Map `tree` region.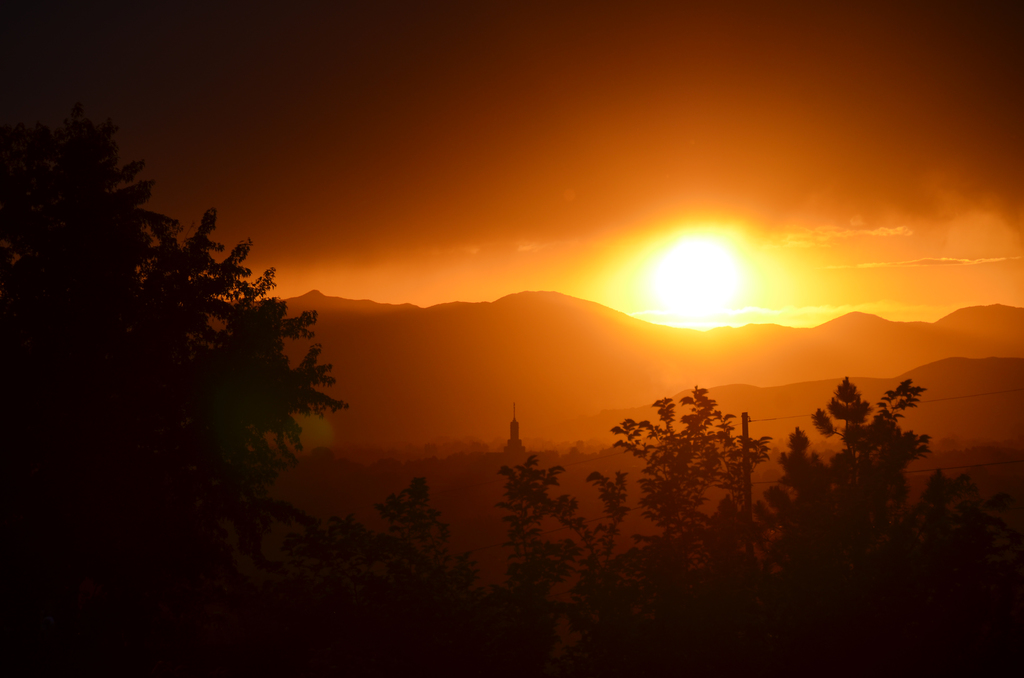
Mapped to x1=1 y1=82 x2=357 y2=677.
